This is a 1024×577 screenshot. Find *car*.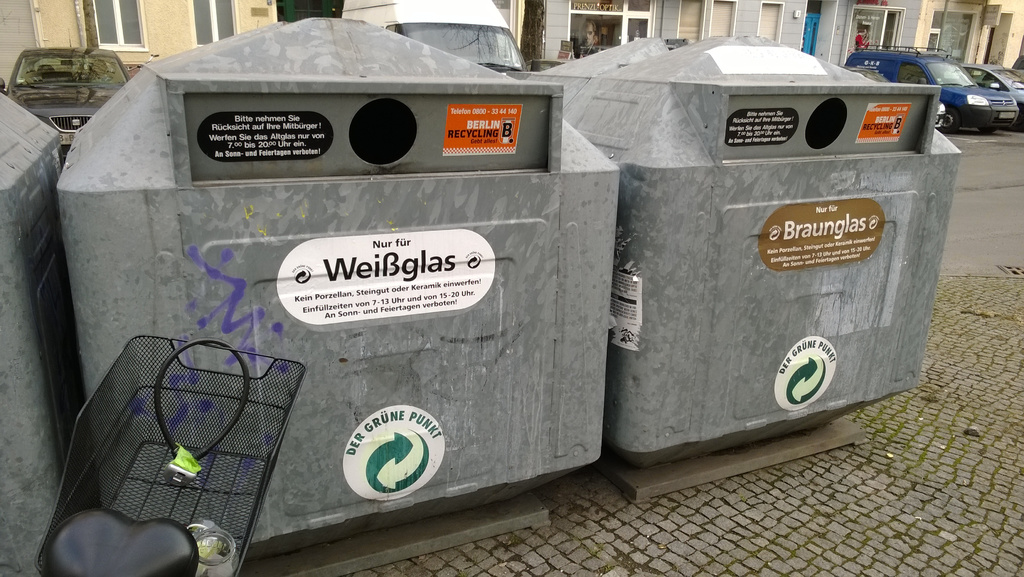
Bounding box: crop(0, 38, 131, 156).
